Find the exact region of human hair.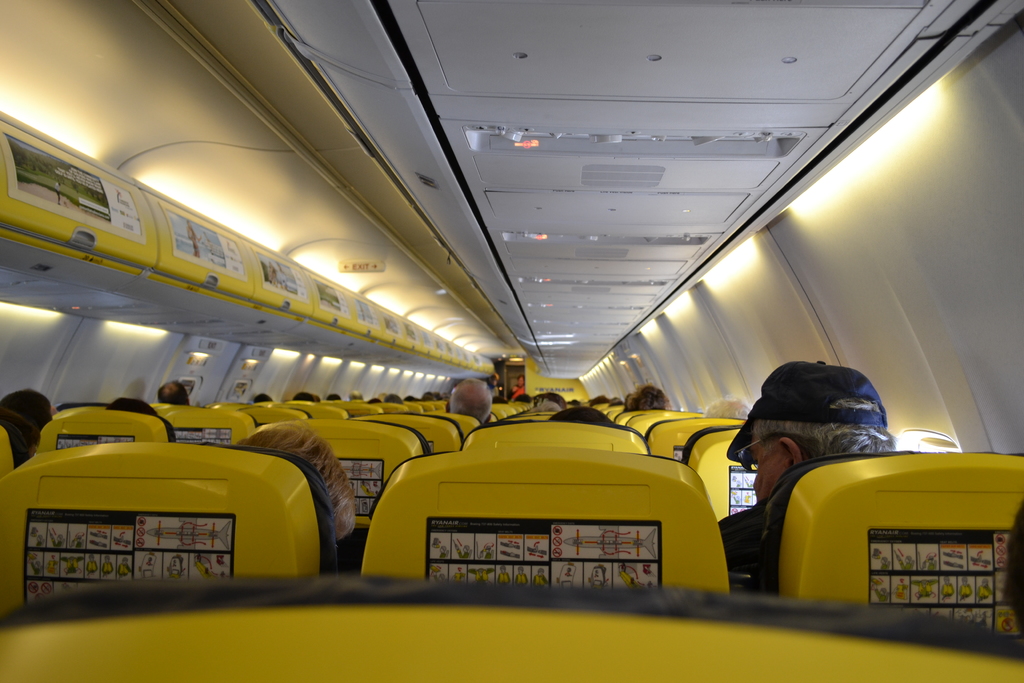
Exact region: pyautogui.locateOnScreen(548, 406, 614, 424).
